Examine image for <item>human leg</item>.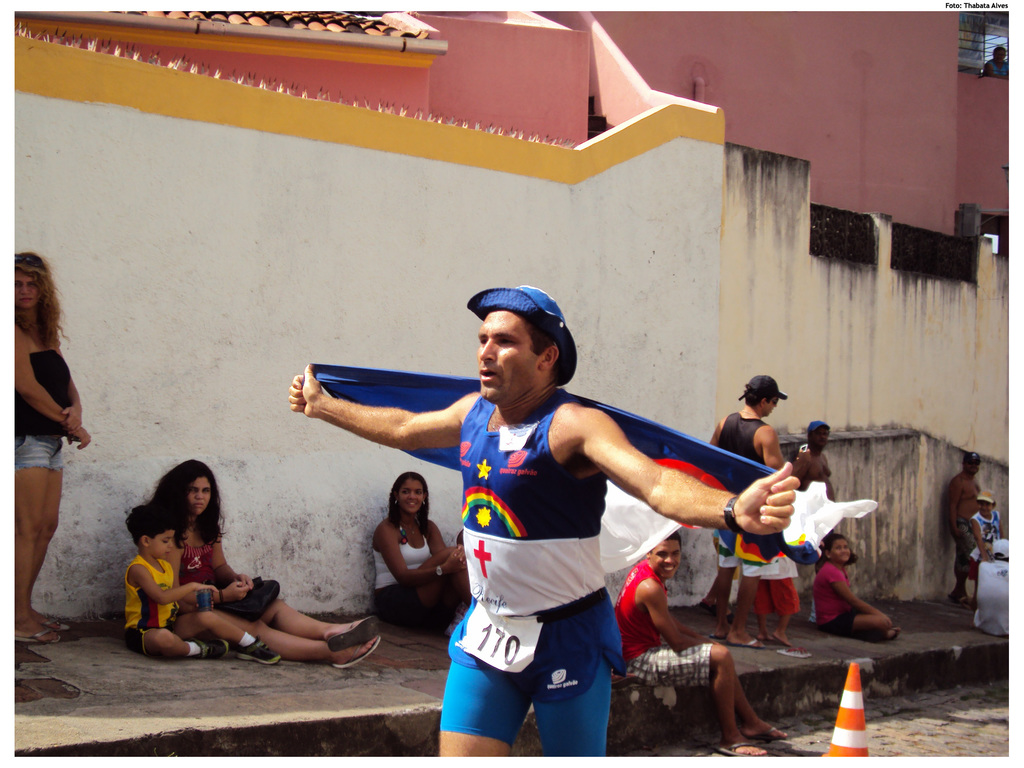
Examination result: locate(753, 579, 771, 638).
